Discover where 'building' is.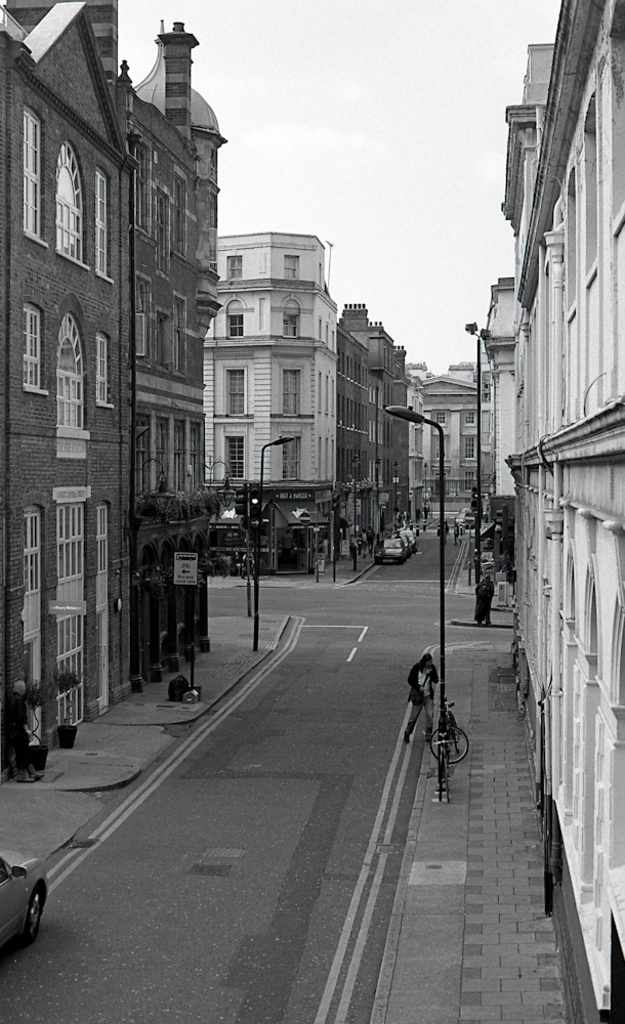
Discovered at (x1=0, y1=0, x2=115, y2=786).
